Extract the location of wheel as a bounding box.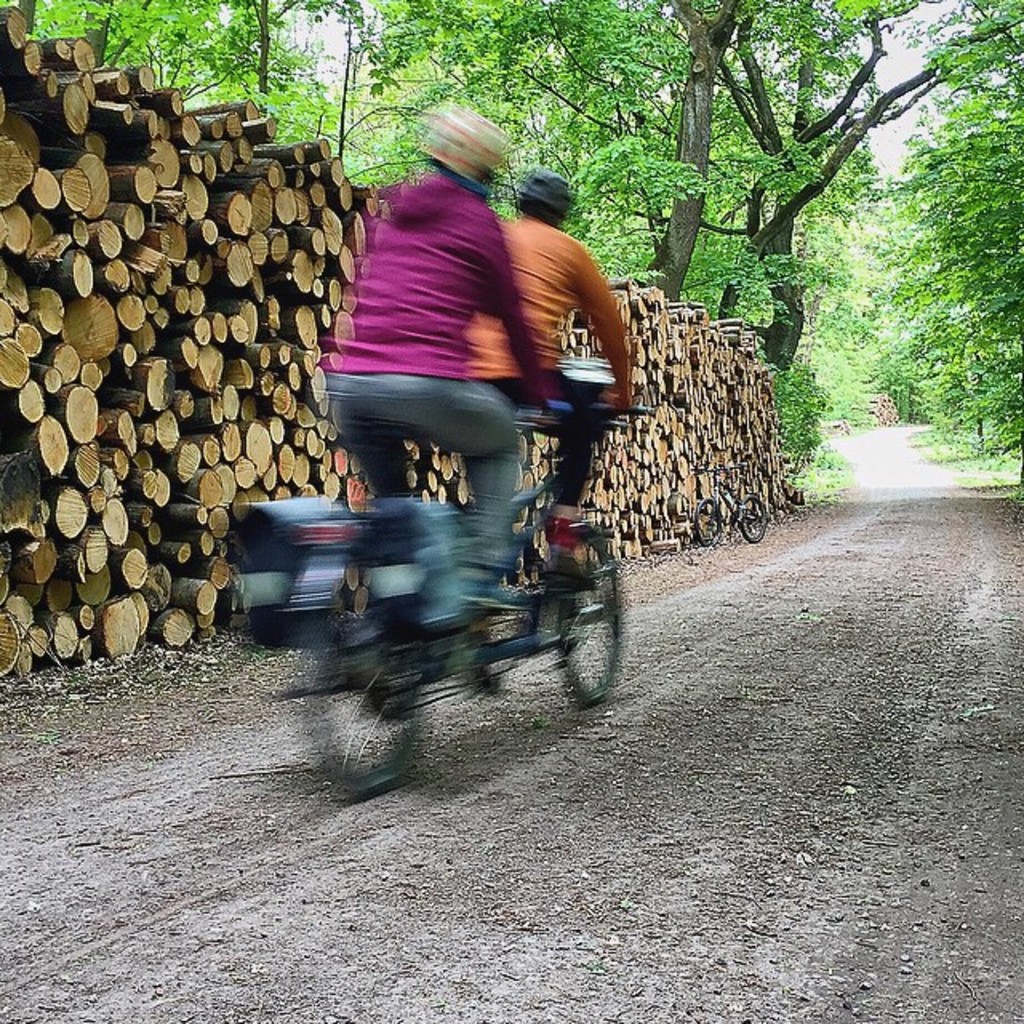
736,496,770,541.
